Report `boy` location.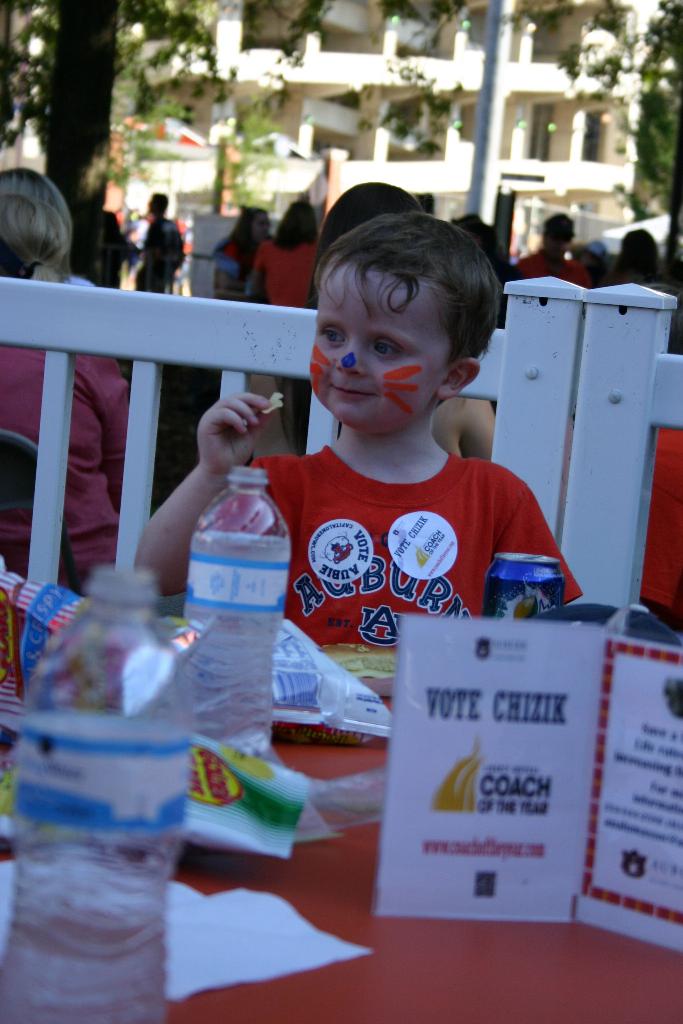
Report: (129,214,588,641).
